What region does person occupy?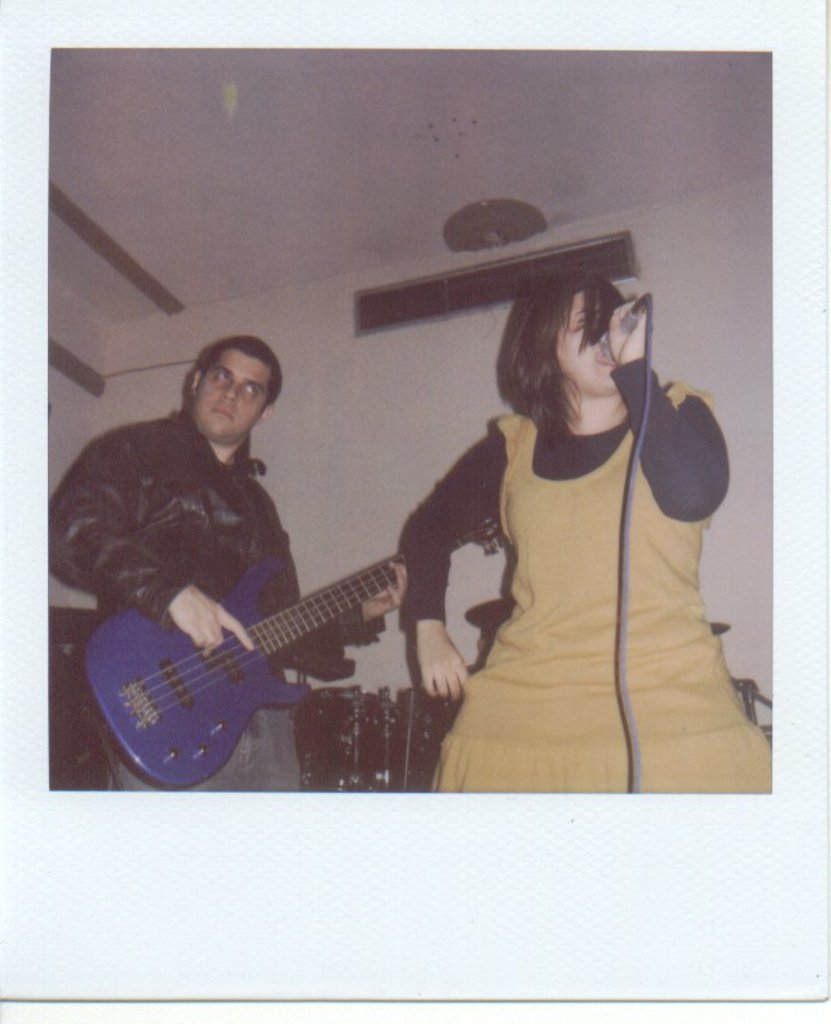
50,339,410,793.
